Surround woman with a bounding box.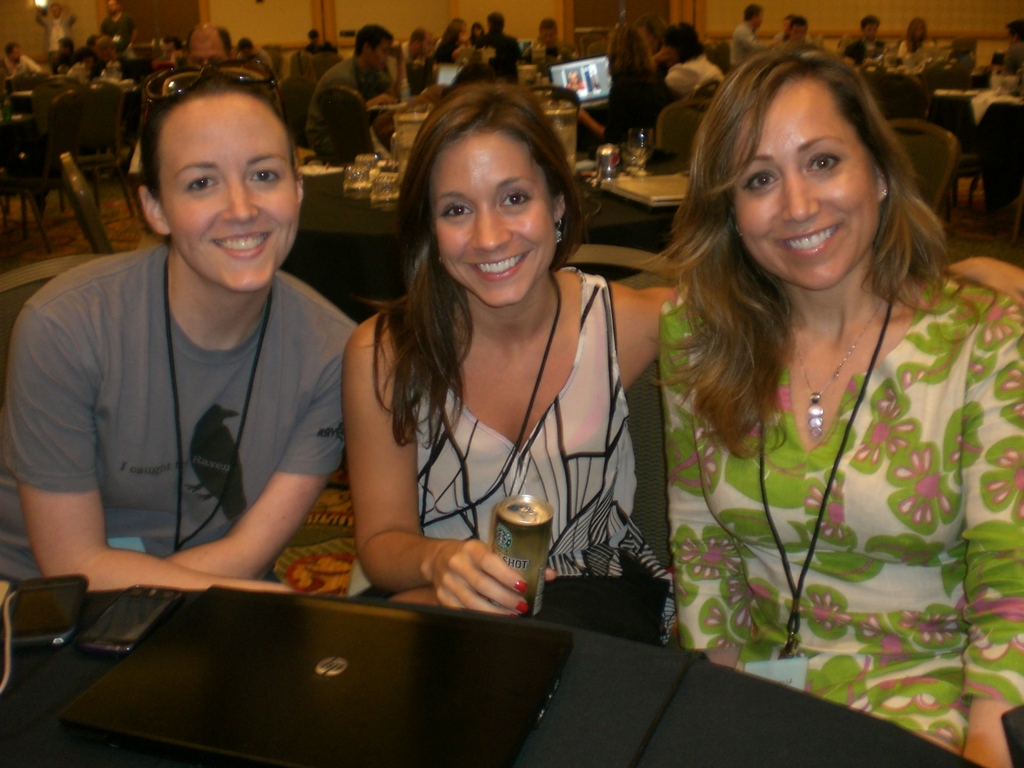
left=518, top=20, right=572, bottom=53.
